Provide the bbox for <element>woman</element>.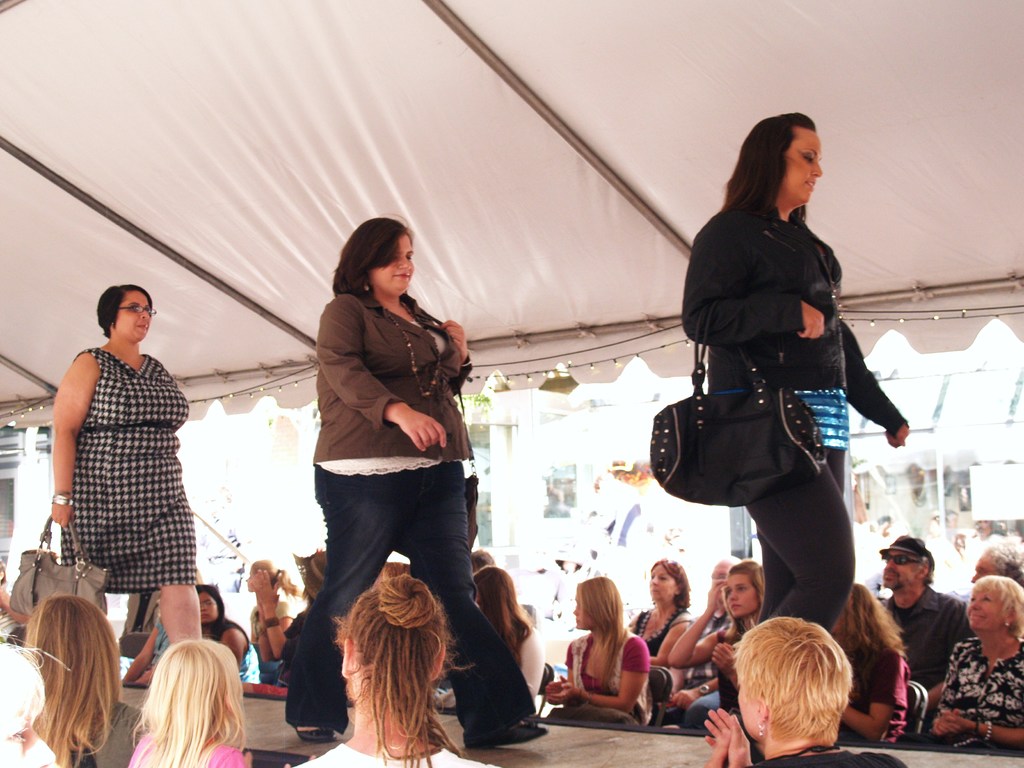
127 638 252 767.
